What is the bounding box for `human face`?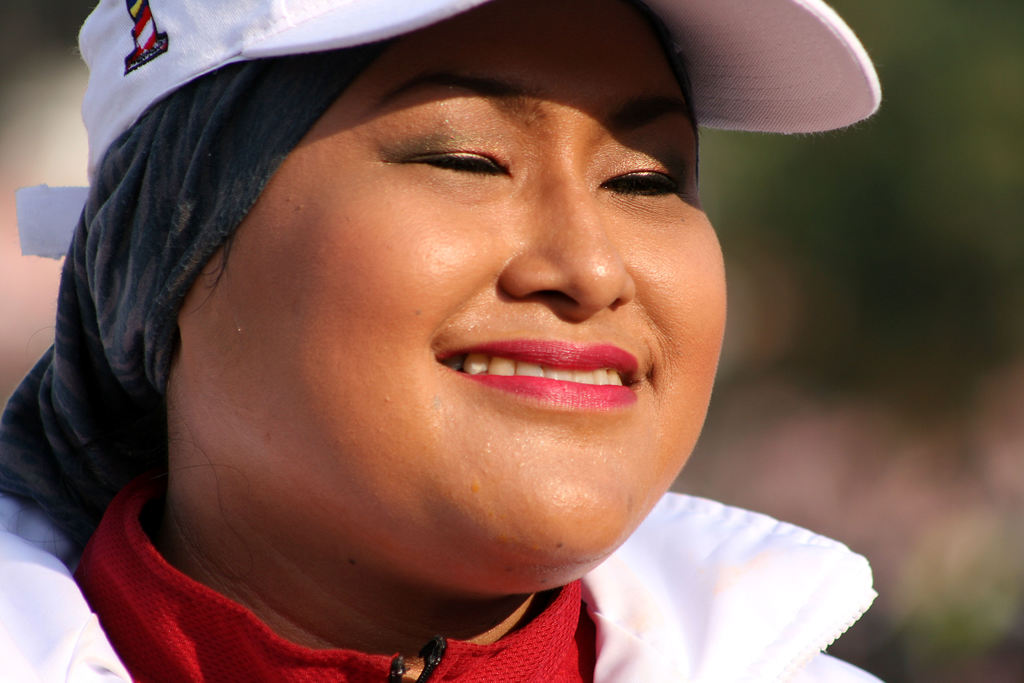
(left=183, top=0, right=728, bottom=582).
